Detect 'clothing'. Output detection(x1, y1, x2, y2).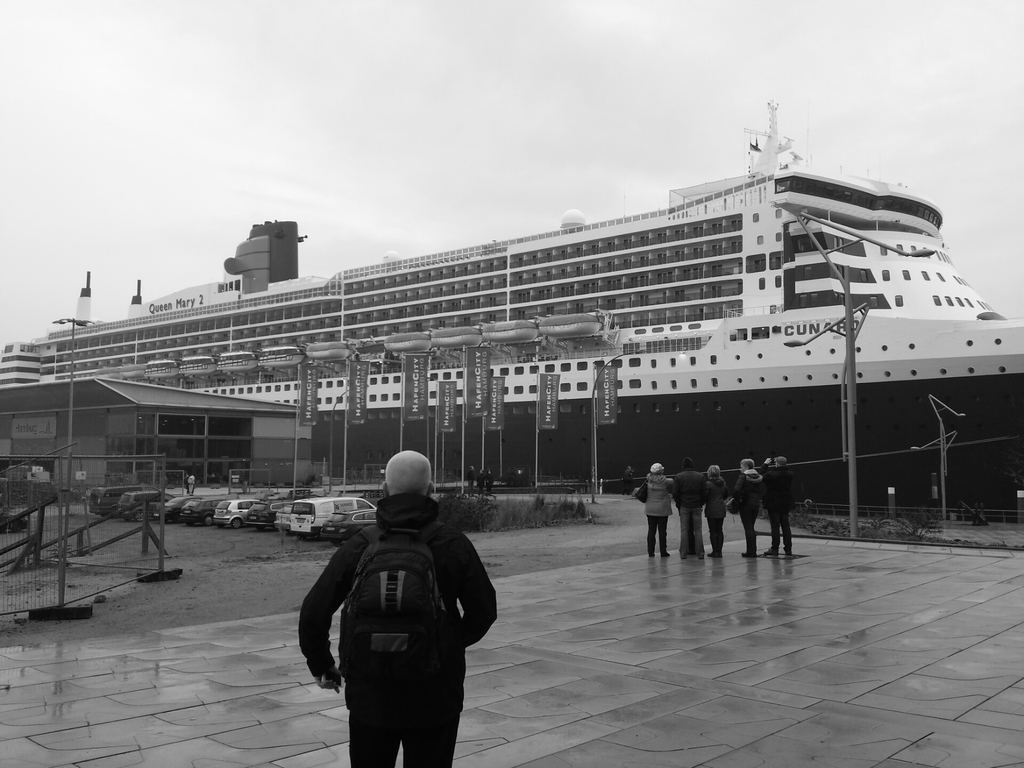
detection(670, 466, 708, 543).
